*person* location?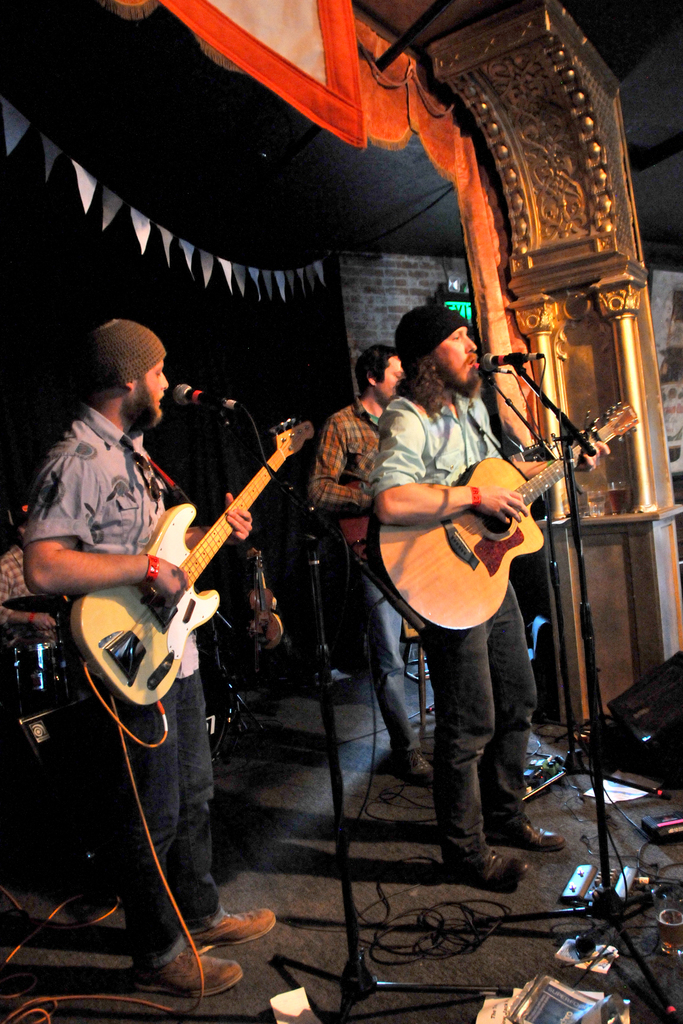
28 318 258 995
